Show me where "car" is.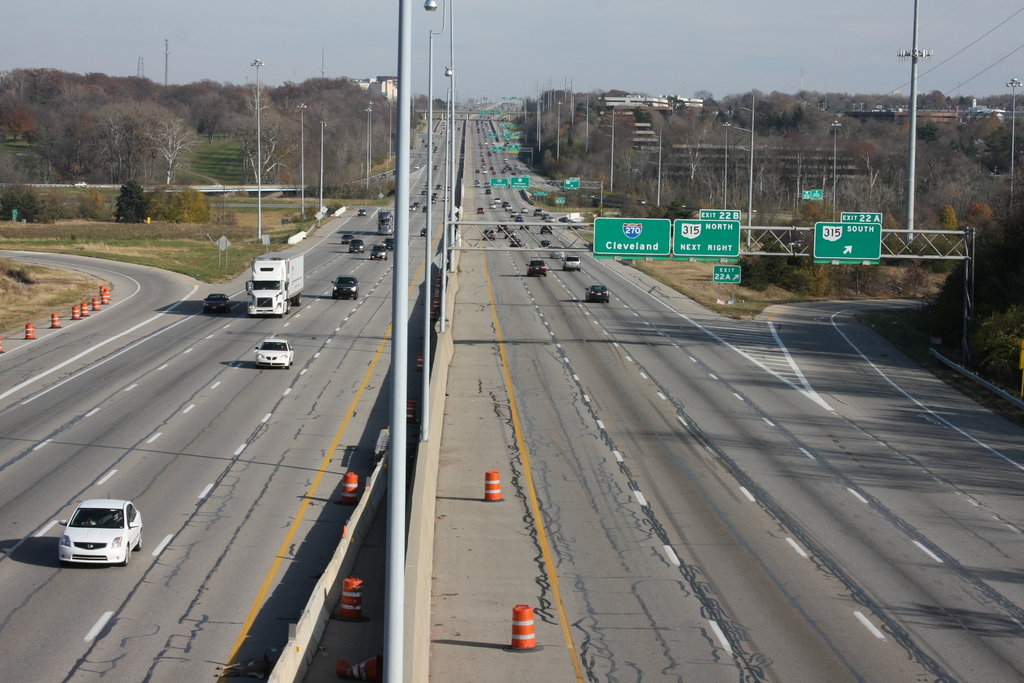
"car" is at region(476, 172, 478, 175).
